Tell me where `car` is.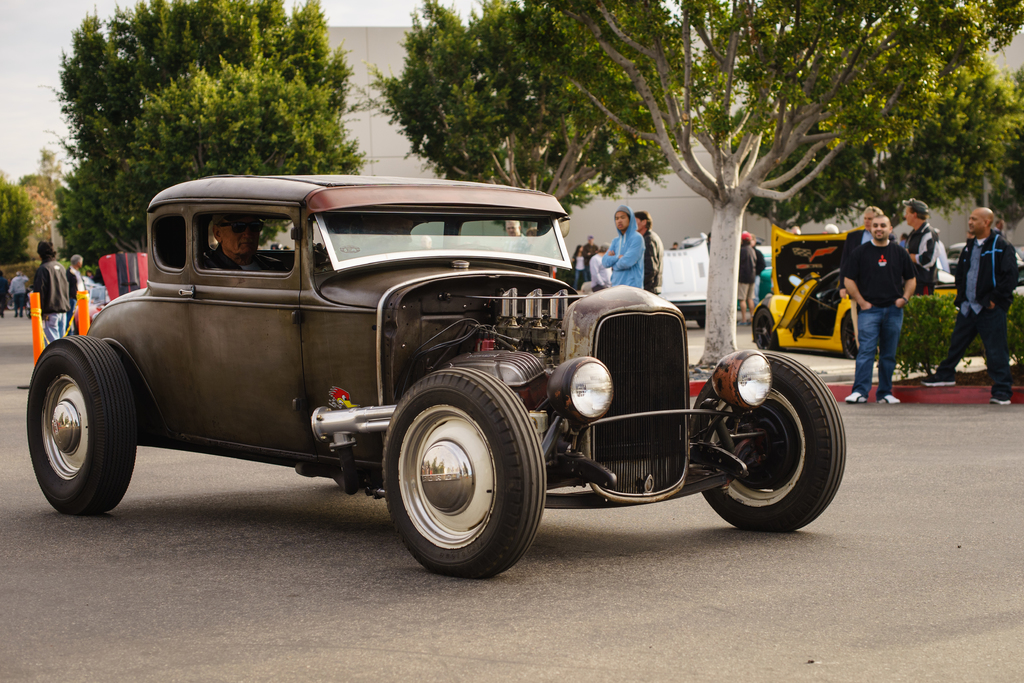
`car` is at bbox(660, 234, 716, 331).
